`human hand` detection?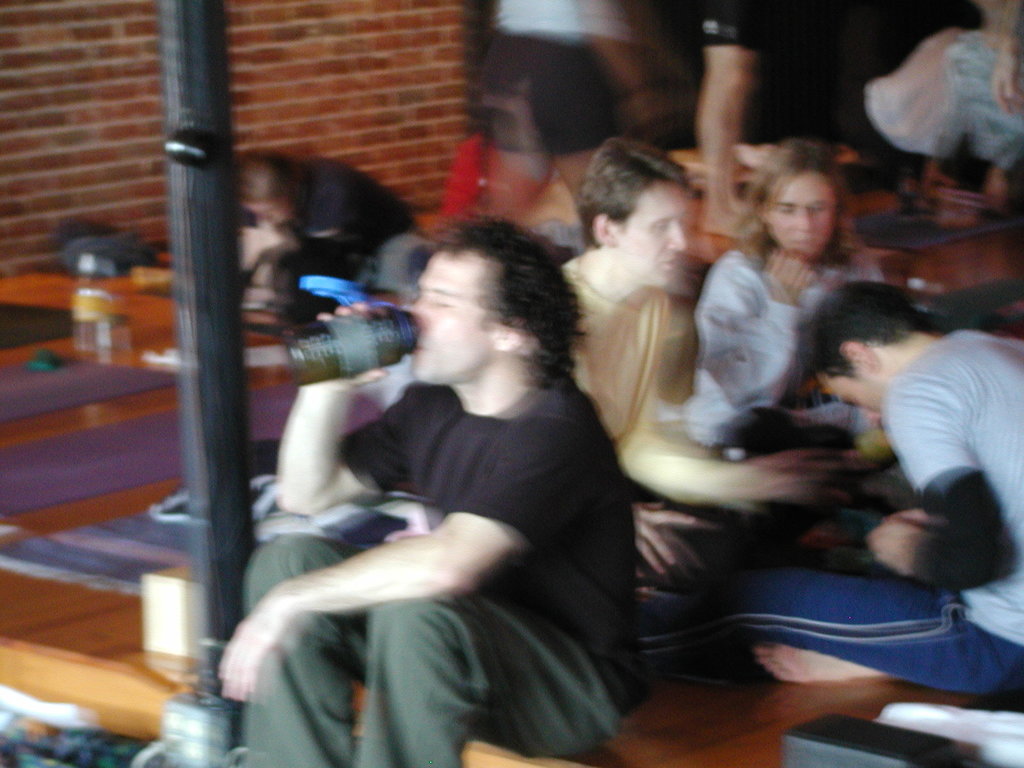
{"left": 884, "top": 506, "right": 931, "bottom": 531}
